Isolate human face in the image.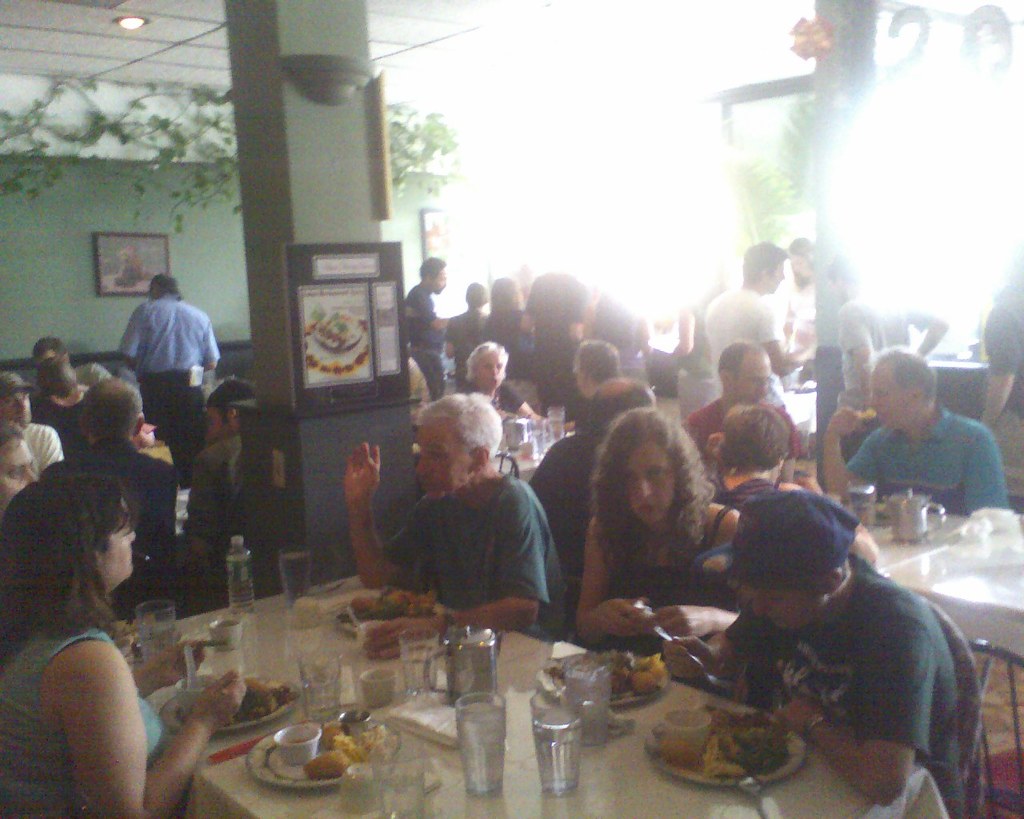
Isolated region: rect(416, 421, 474, 498).
